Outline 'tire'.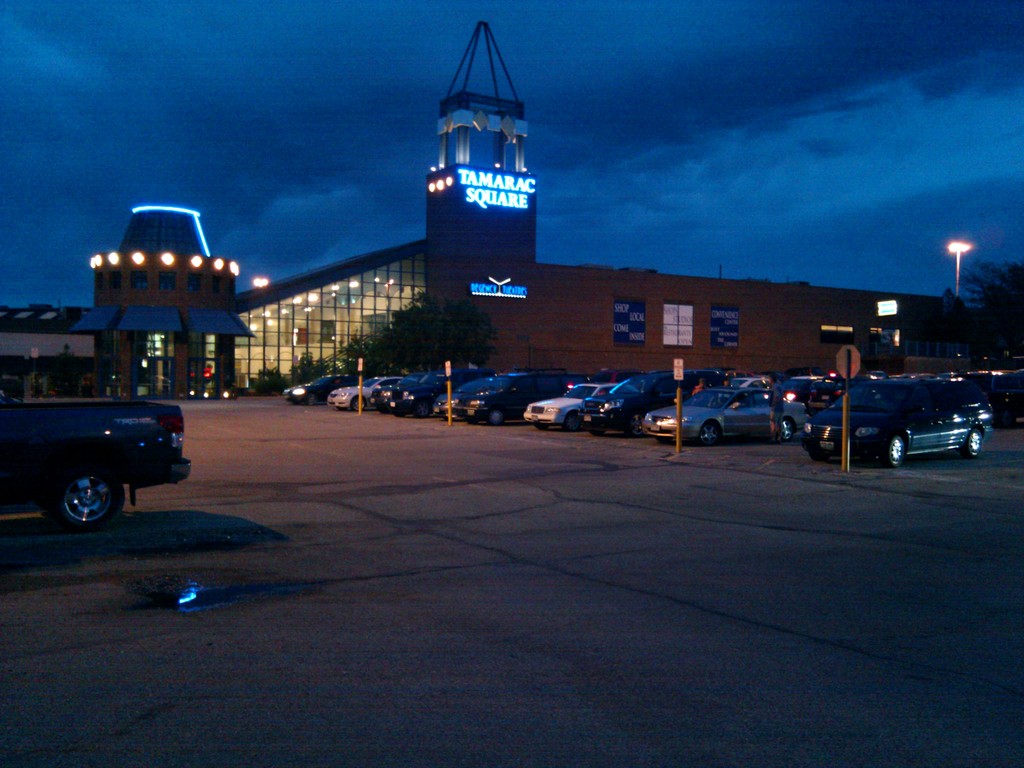
Outline: <region>568, 413, 584, 433</region>.
